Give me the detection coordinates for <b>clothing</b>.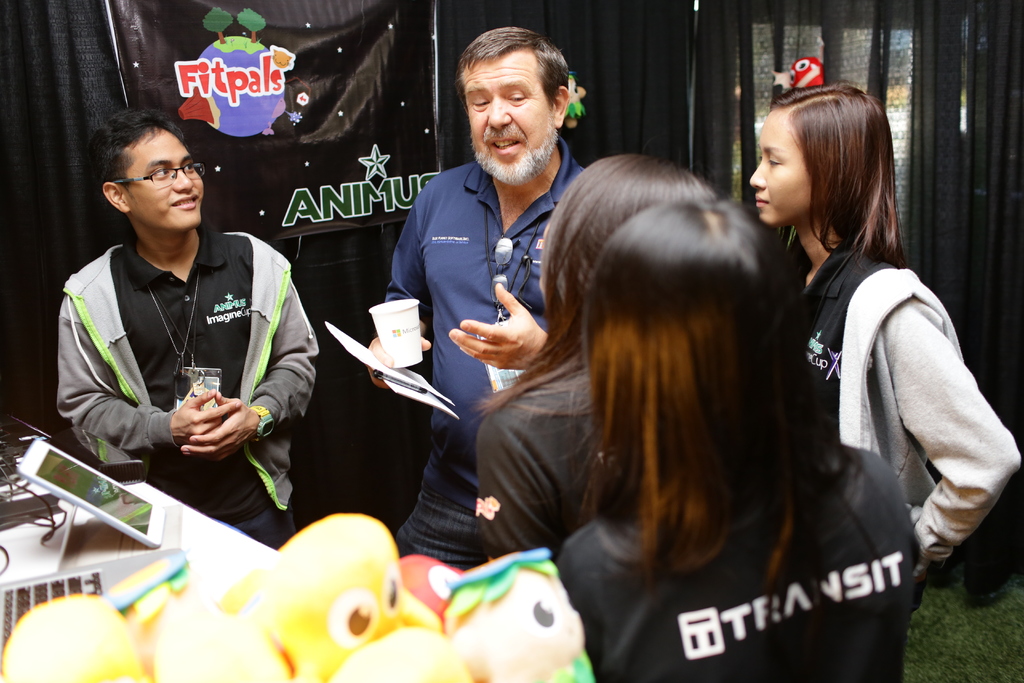
788,239,1023,563.
